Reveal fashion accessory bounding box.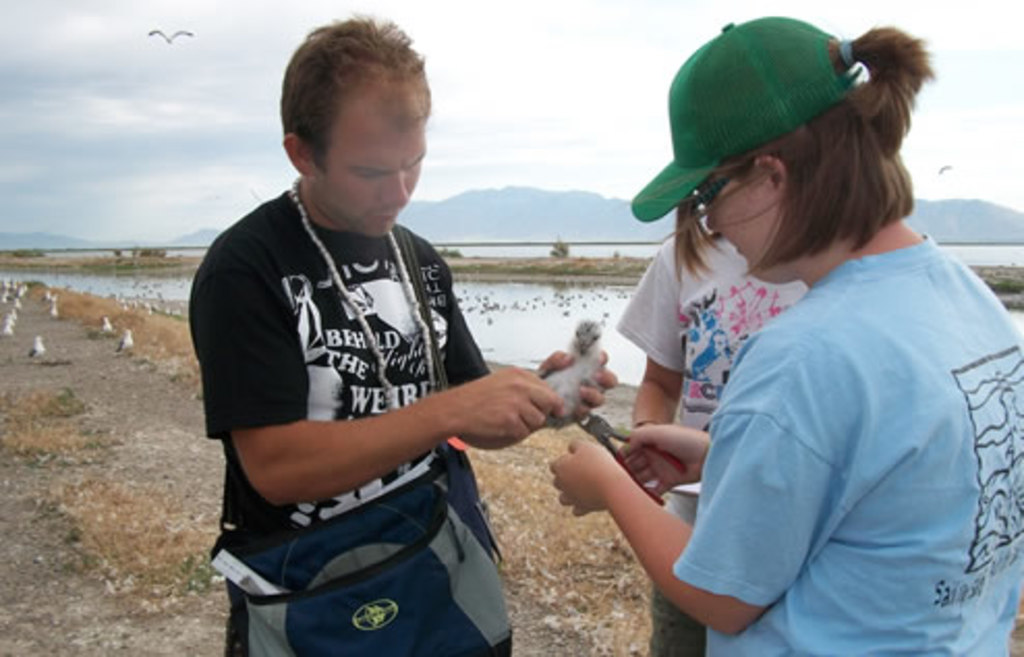
Revealed: box(280, 162, 442, 412).
